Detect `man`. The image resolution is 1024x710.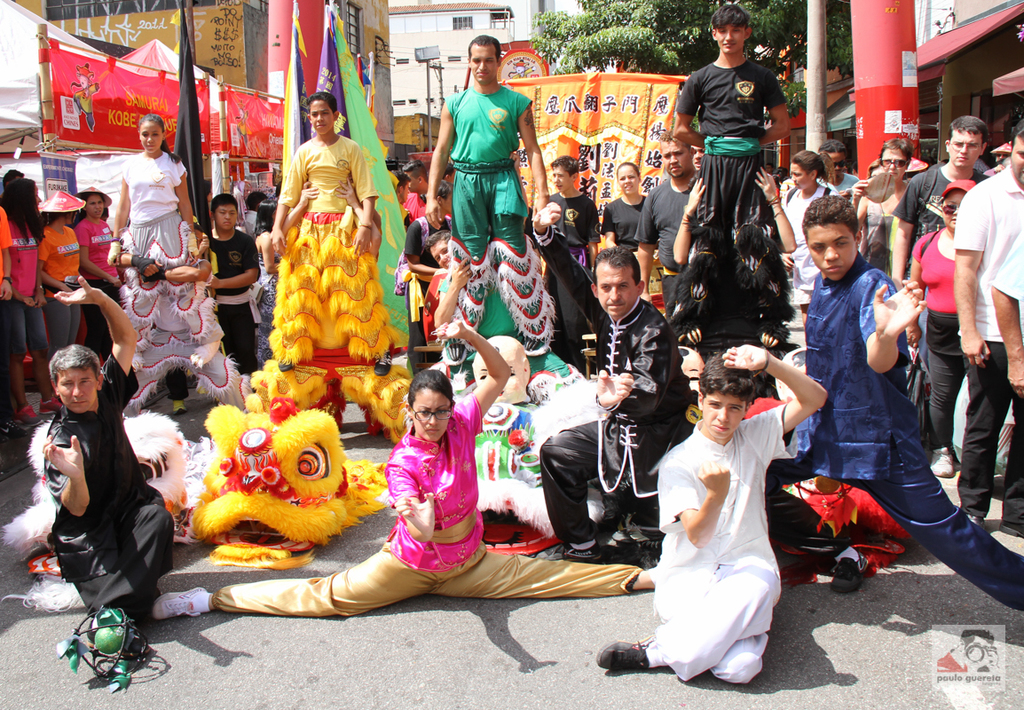
crop(533, 244, 695, 556).
